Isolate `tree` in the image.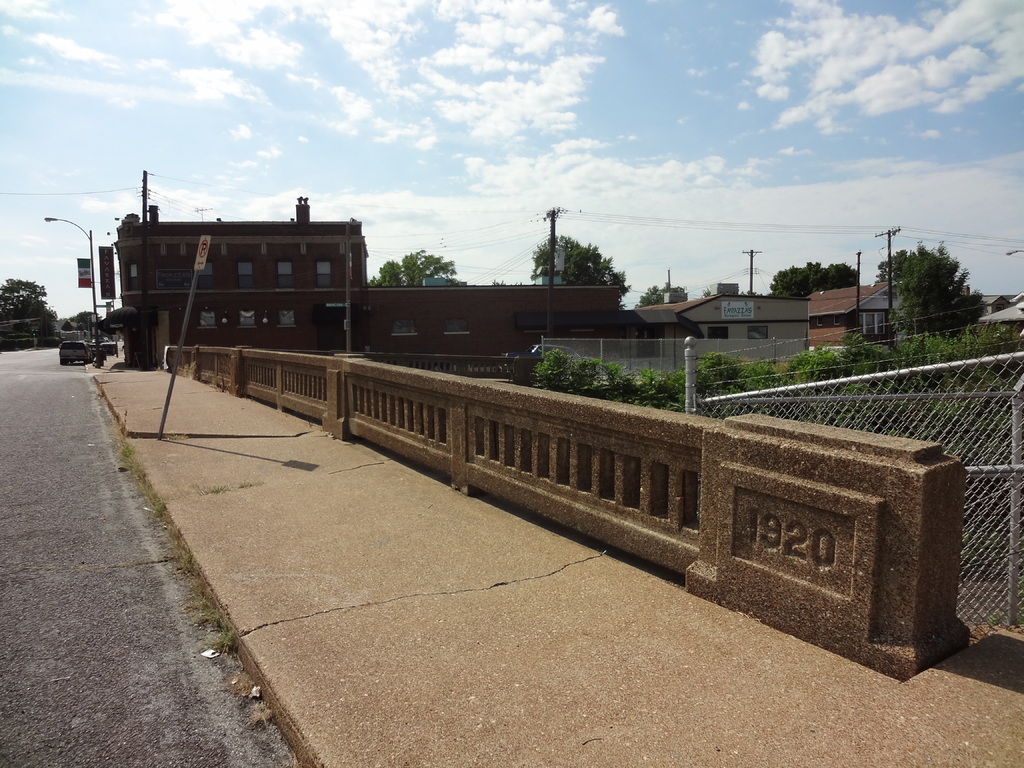
Isolated region: {"left": 49, "top": 311, "right": 116, "bottom": 340}.
